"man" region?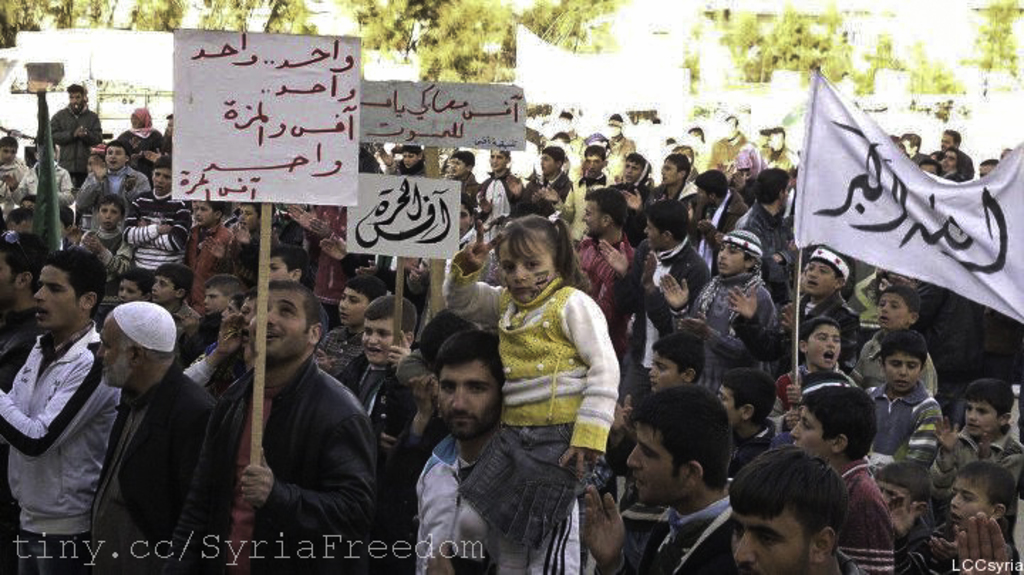
x1=650 y1=329 x2=711 y2=399
